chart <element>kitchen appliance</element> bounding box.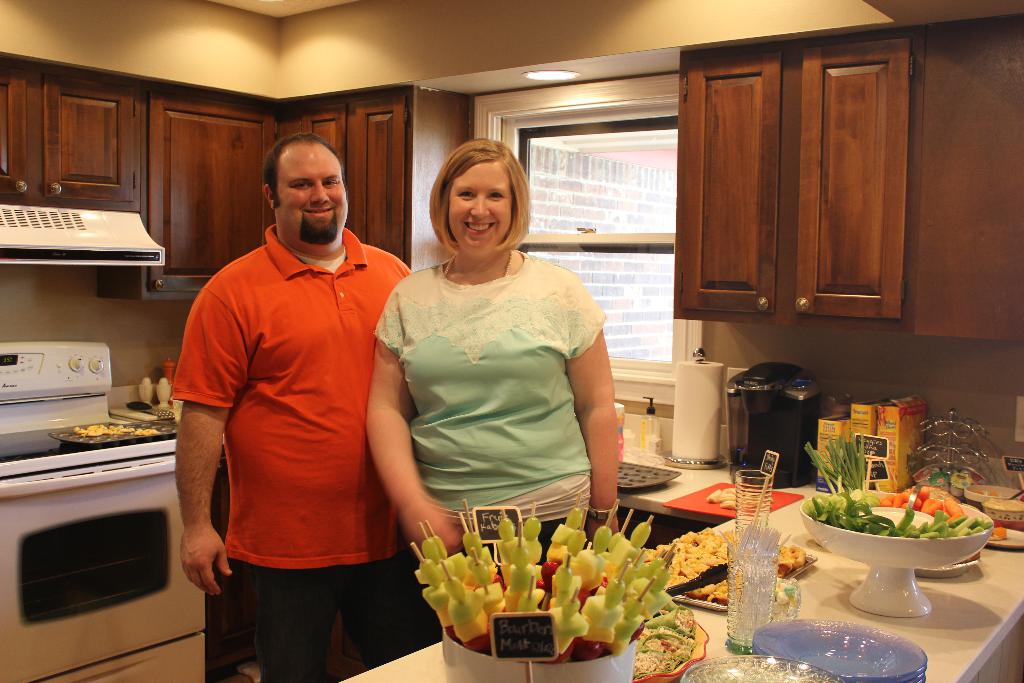
Charted: 0,212,167,266.
